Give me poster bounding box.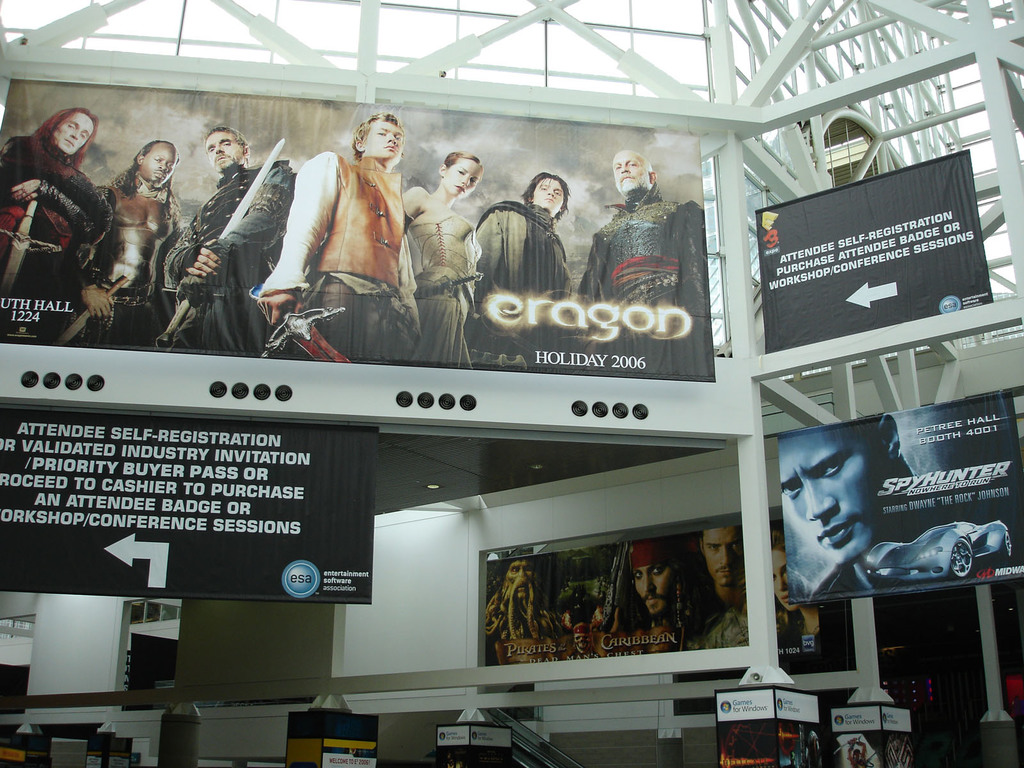
locate(831, 706, 911, 767).
